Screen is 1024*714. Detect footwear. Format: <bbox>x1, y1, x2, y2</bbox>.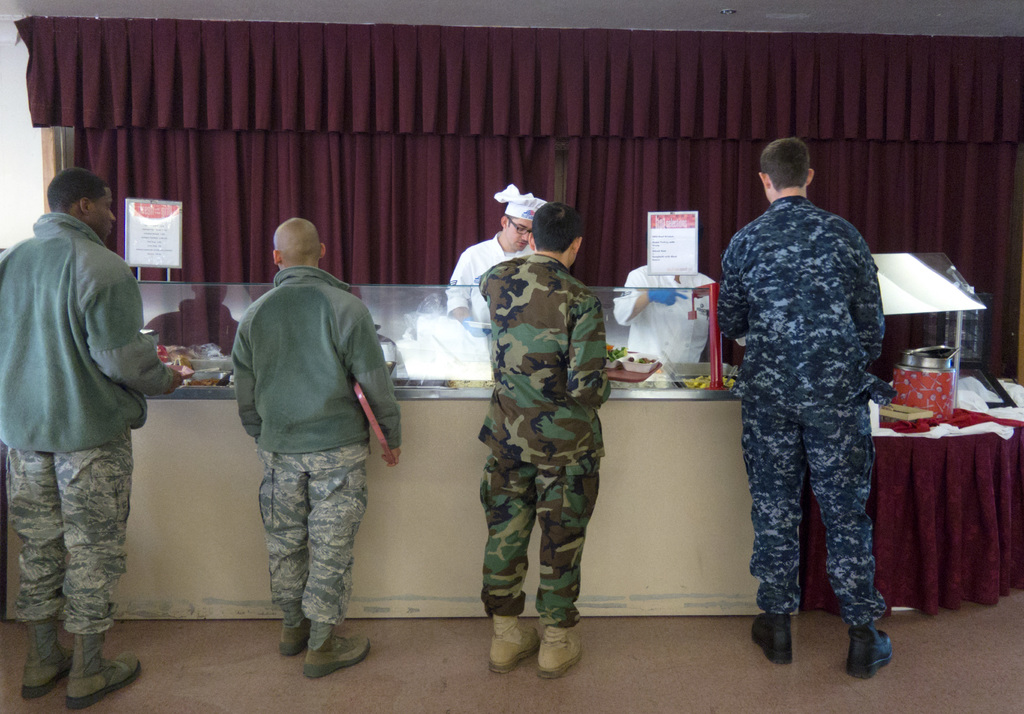
<bbox>490, 624, 536, 673</bbox>.
